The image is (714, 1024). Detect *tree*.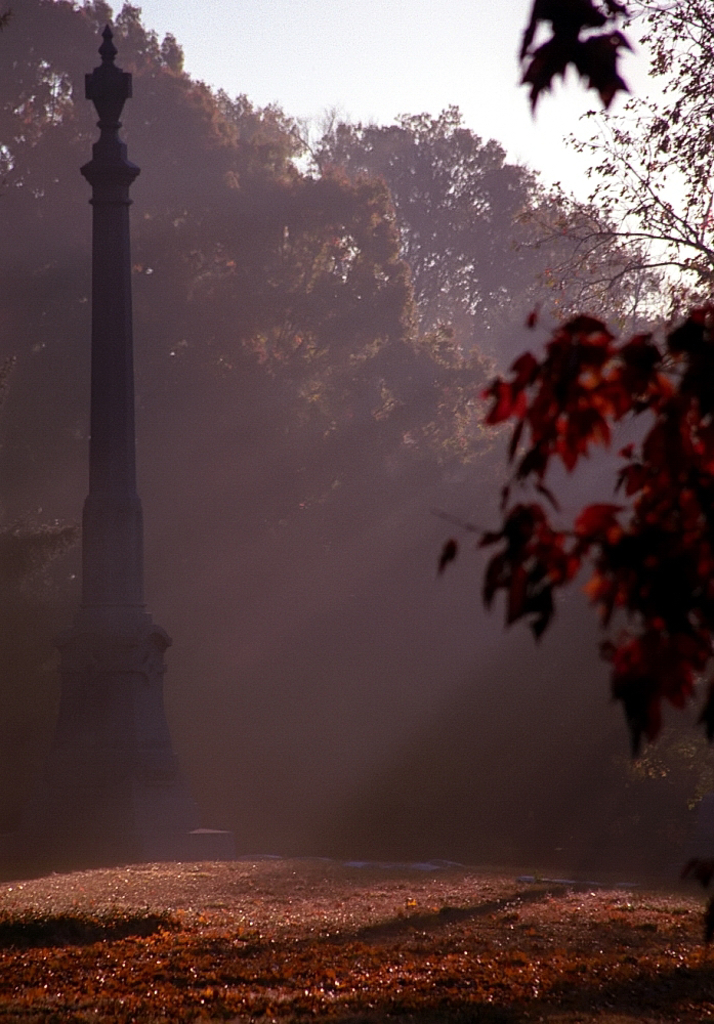
Detection: [438, 0, 713, 779].
